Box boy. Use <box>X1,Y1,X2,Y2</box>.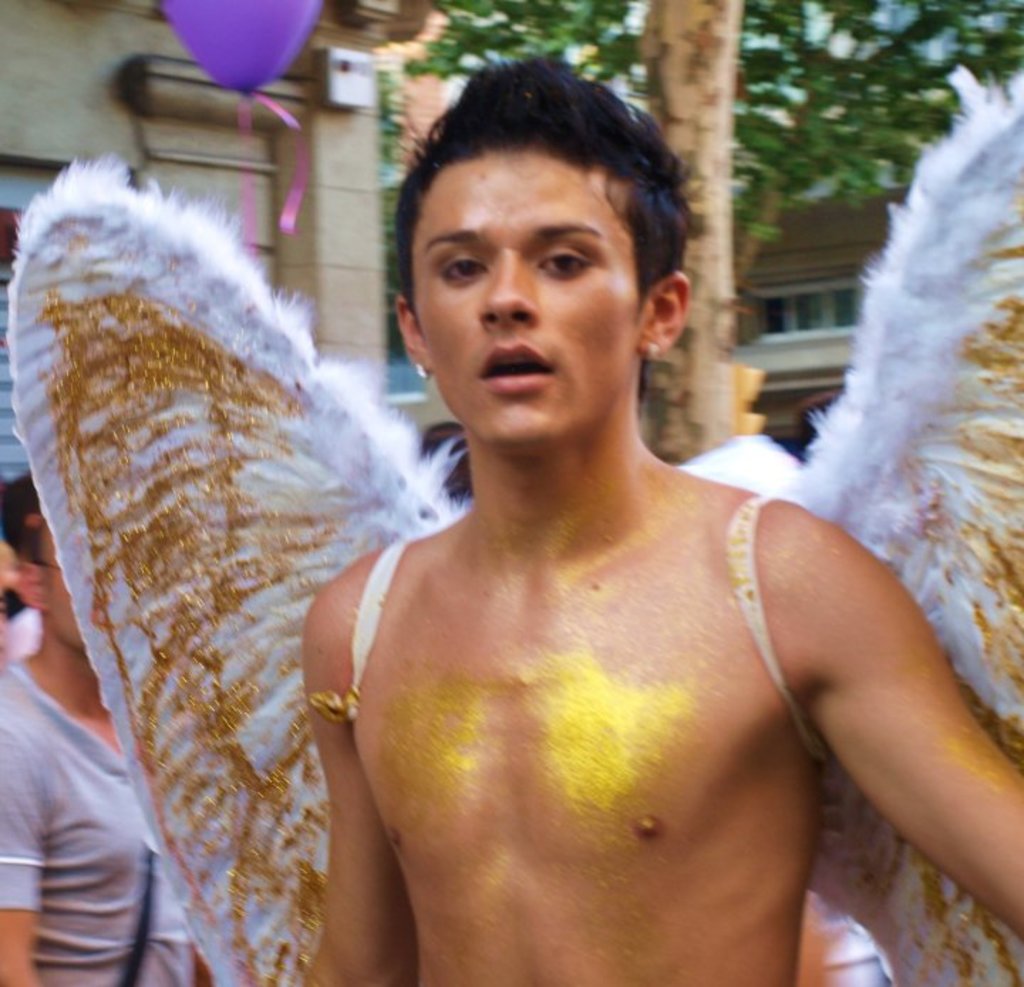
<box>294,47,1023,986</box>.
